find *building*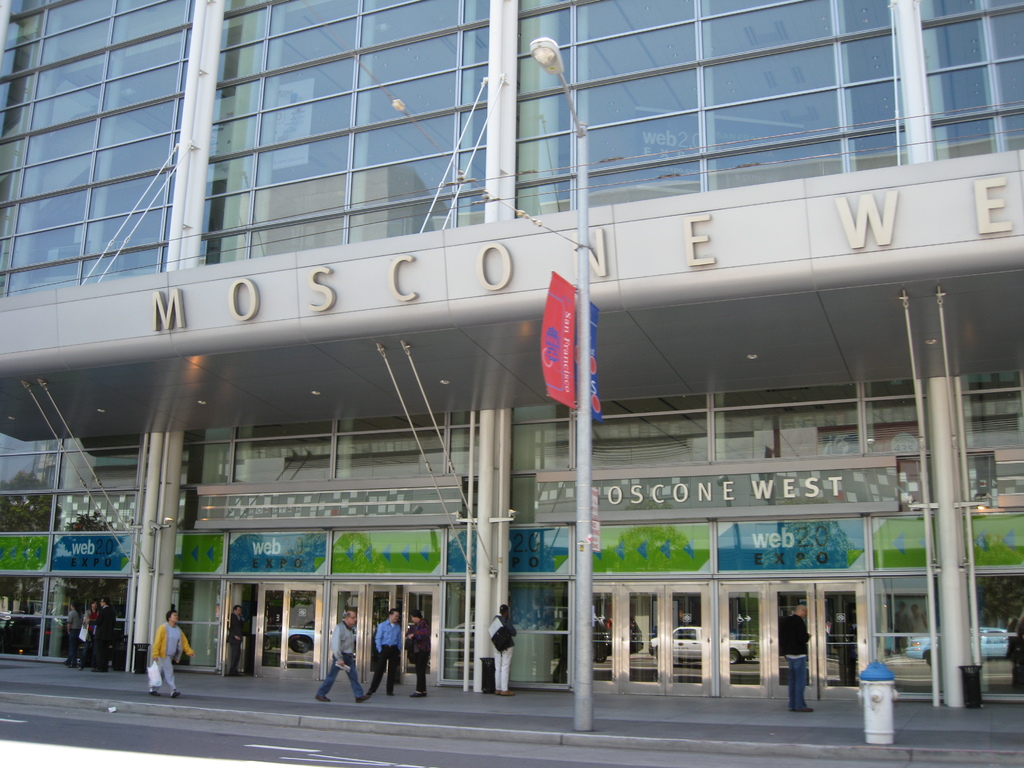
[0,0,1023,705]
